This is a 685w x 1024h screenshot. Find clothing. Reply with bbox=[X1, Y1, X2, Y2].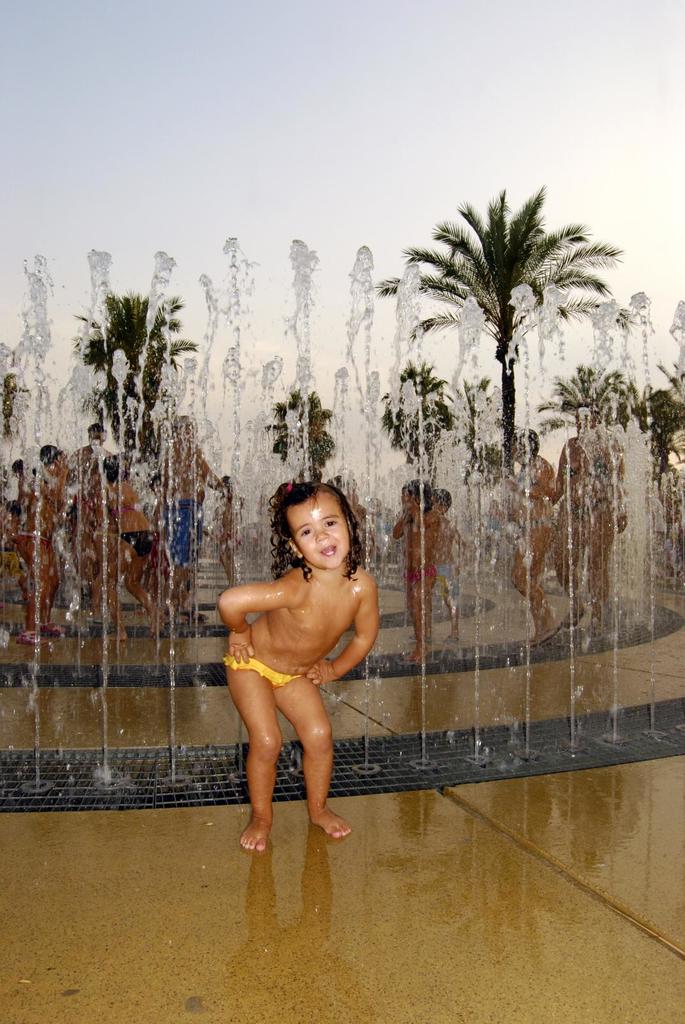
bbox=[222, 649, 309, 687].
